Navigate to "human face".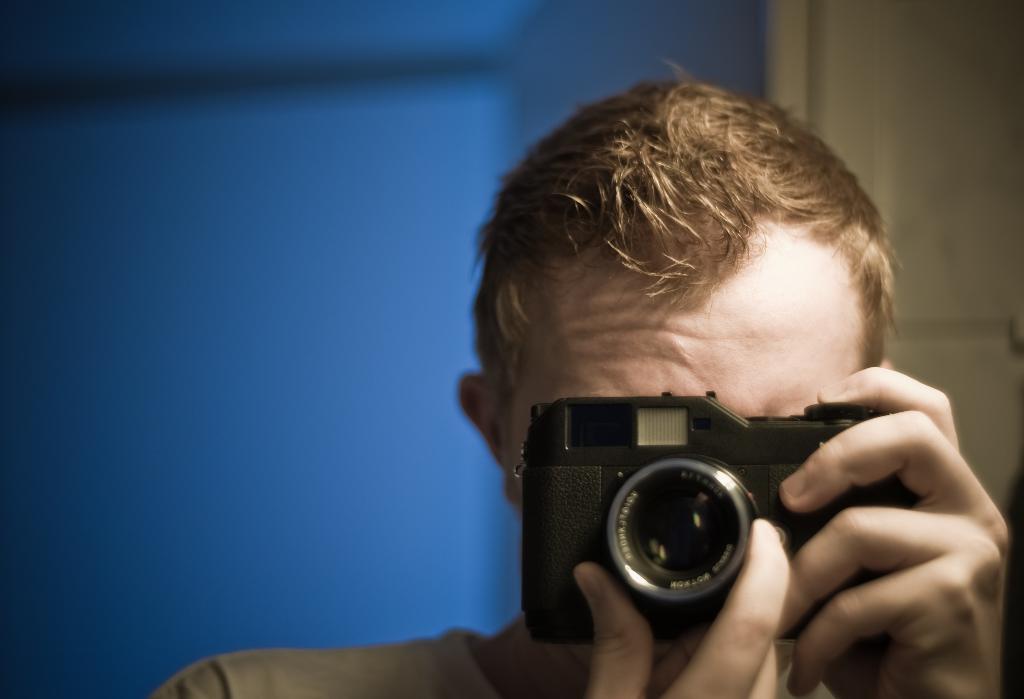
Navigation target: crop(499, 282, 861, 511).
